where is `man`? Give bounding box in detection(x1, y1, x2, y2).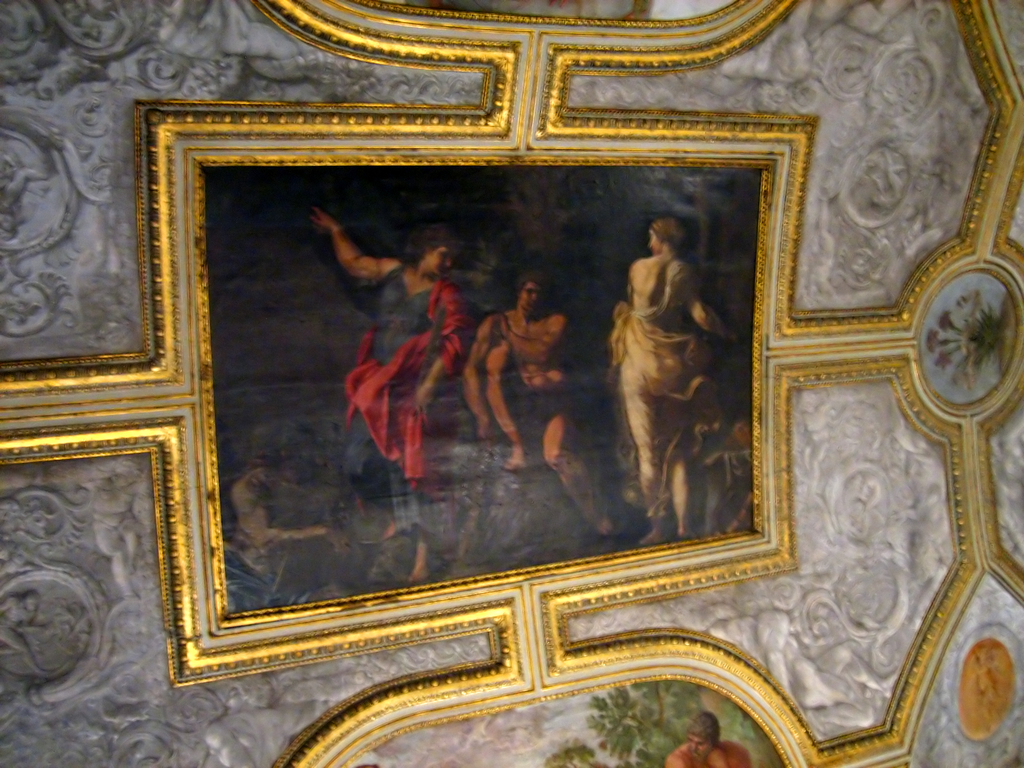
detection(459, 263, 627, 538).
